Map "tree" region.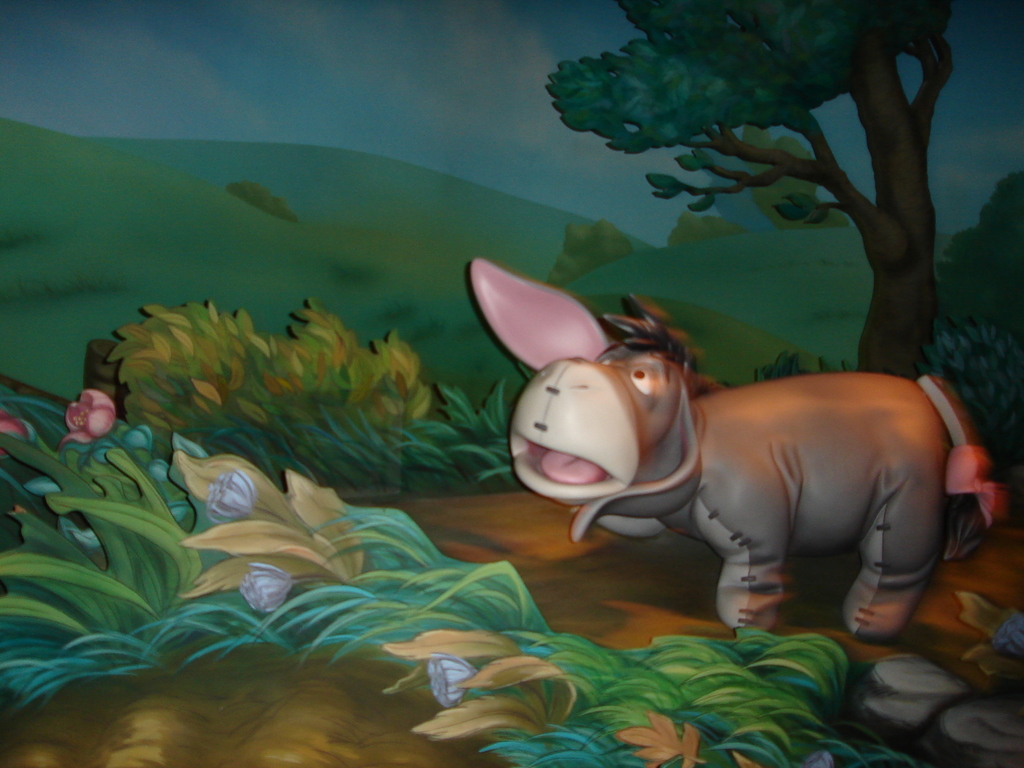
Mapped to (x1=735, y1=124, x2=851, y2=227).
